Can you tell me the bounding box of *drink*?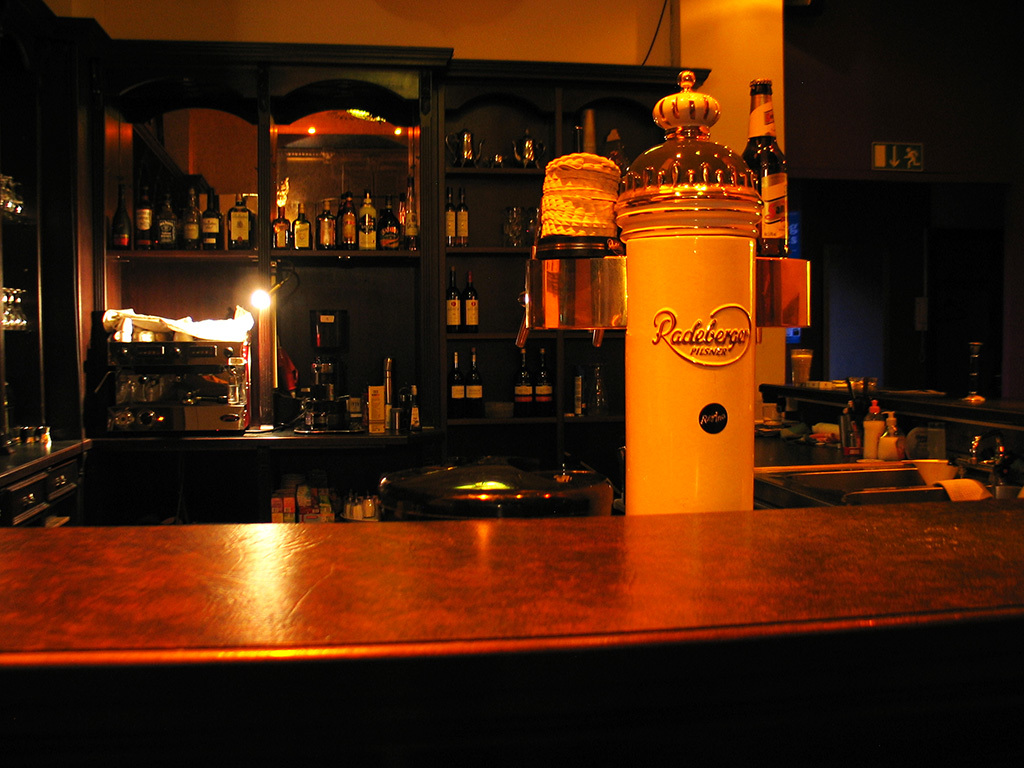
[158, 197, 176, 244].
